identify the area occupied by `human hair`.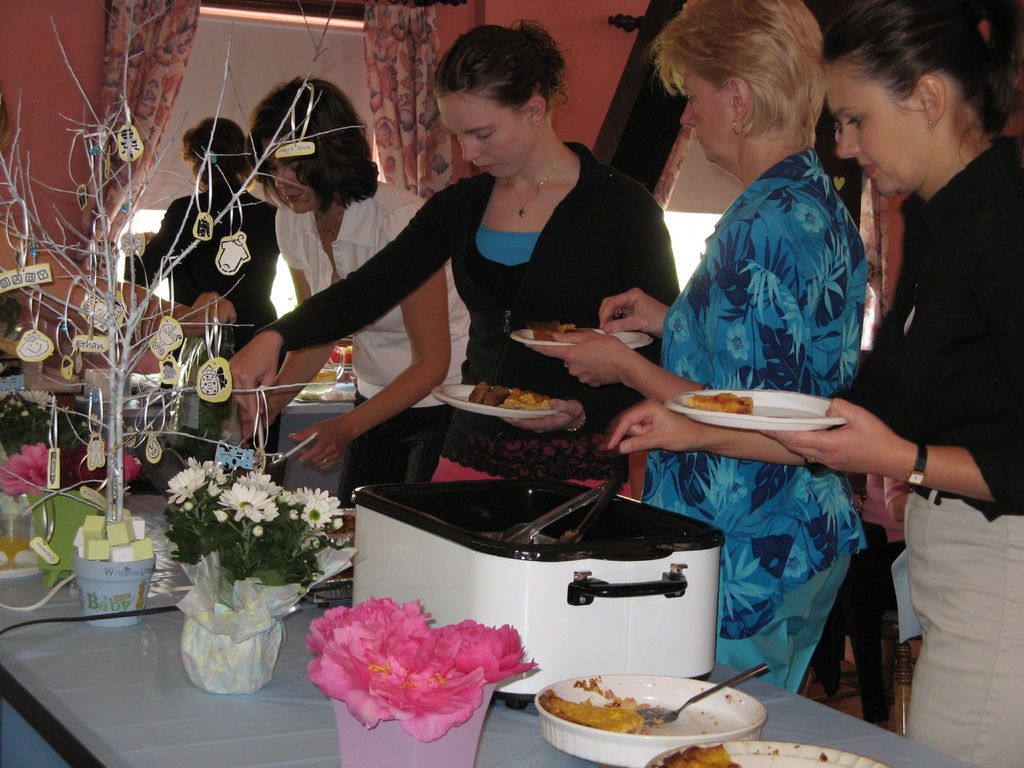
Area: [179,115,258,191].
